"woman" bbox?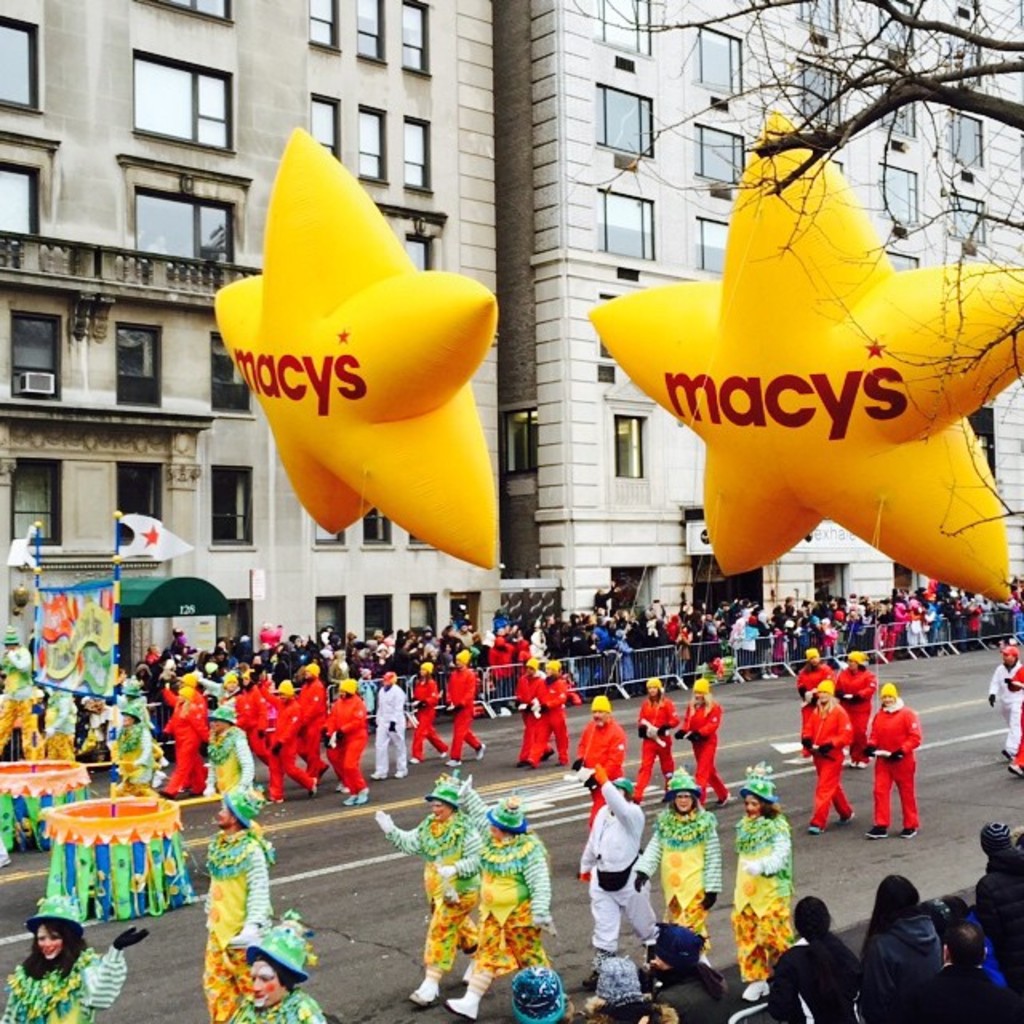
select_region(672, 678, 731, 803)
